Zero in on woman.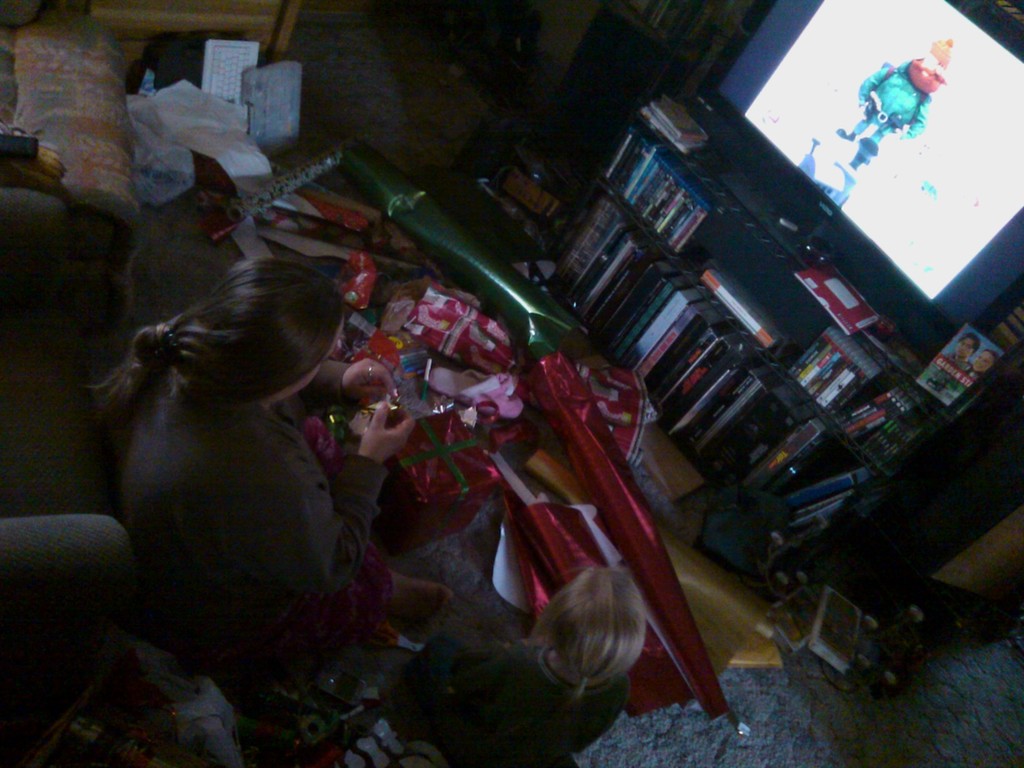
Zeroed in: [x1=75, y1=225, x2=413, y2=726].
